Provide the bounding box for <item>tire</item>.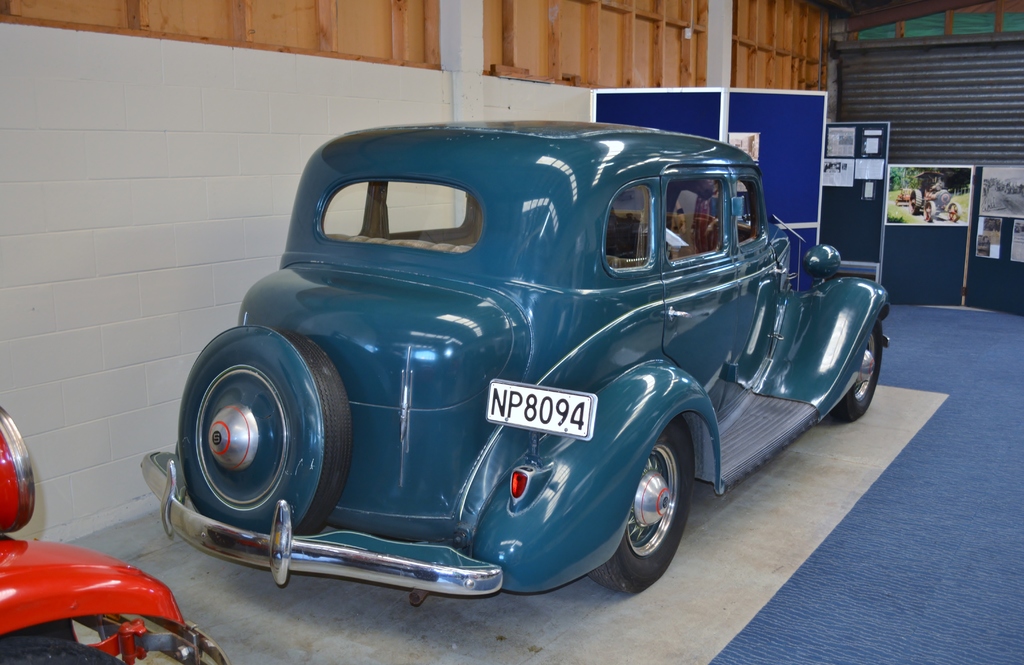
box=[909, 189, 922, 214].
